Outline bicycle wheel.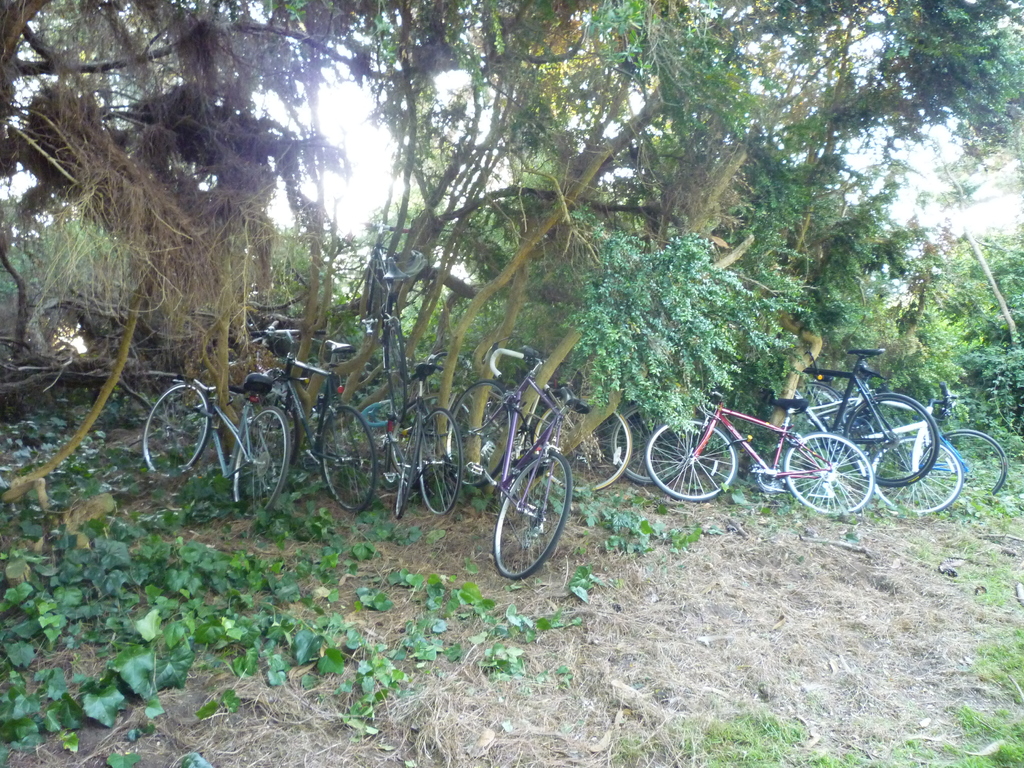
Outline: 445:381:509:484.
